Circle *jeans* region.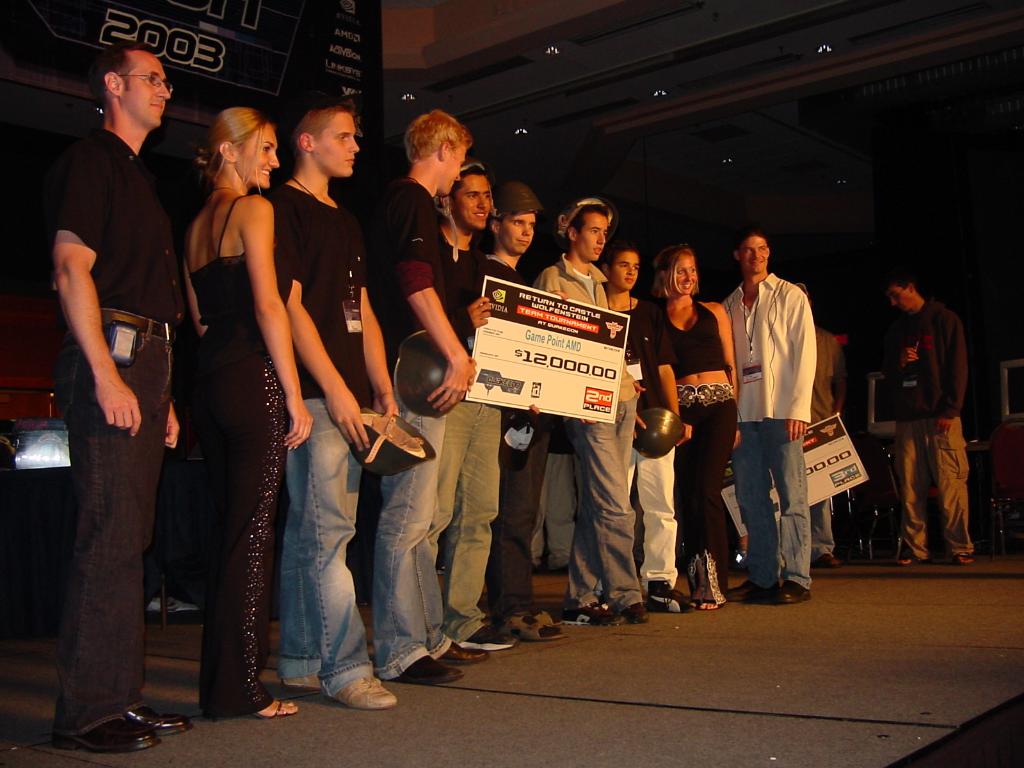
Region: select_region(657, 405, 746, 598).
